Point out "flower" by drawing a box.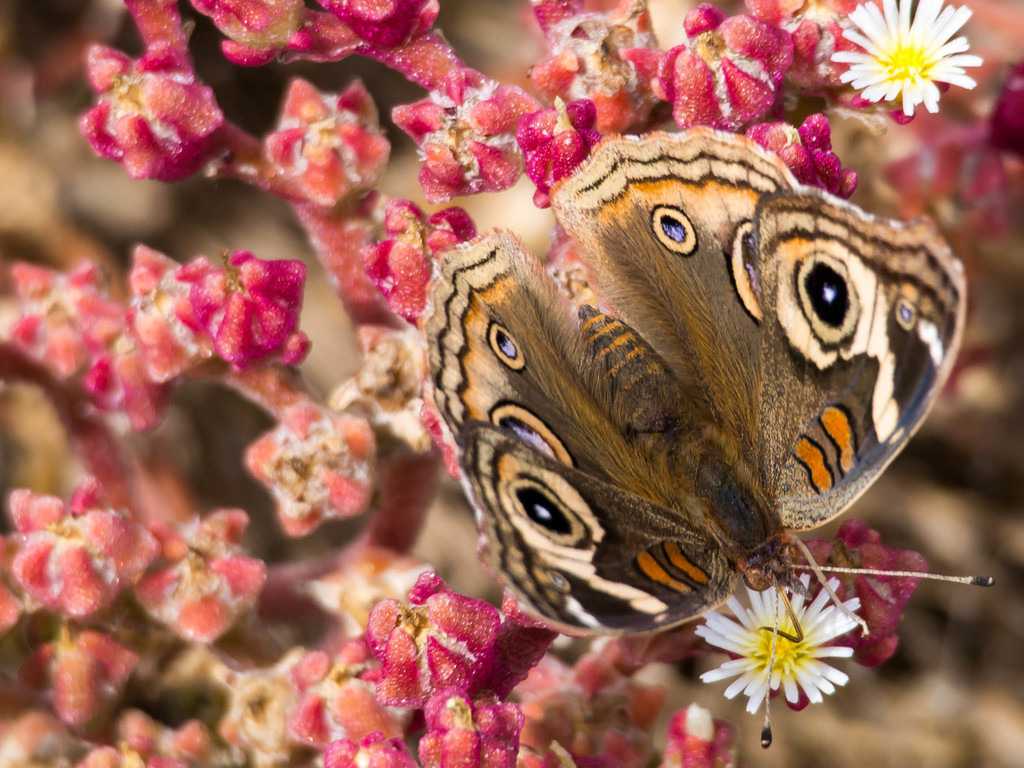
(508, 99, 601, 208).
